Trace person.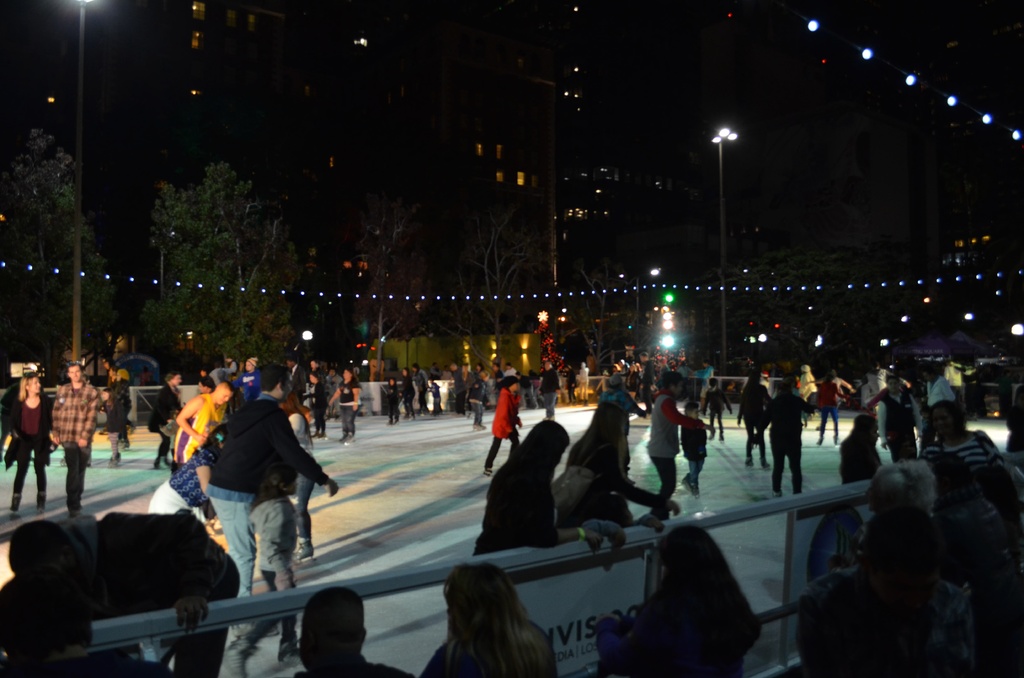
Traced to x1=239, y1=356, x2=263, y2=396.
